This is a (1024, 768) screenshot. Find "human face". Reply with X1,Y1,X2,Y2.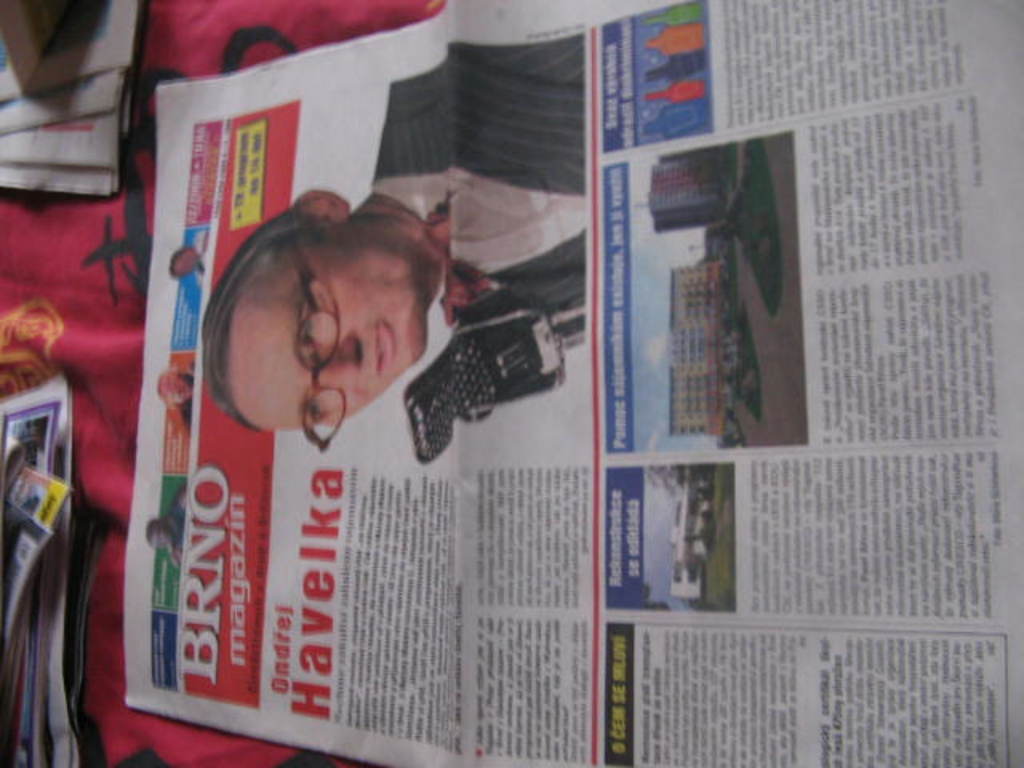
221,242,421,435.
